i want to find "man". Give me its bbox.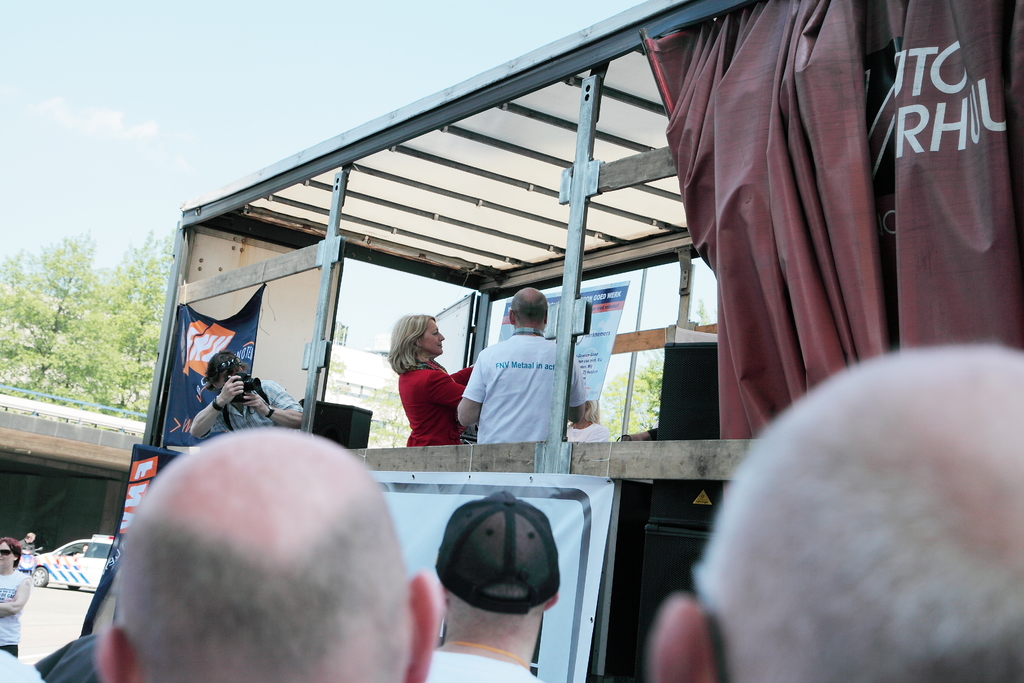
<region>643, 334, 1023, 682</region>.
